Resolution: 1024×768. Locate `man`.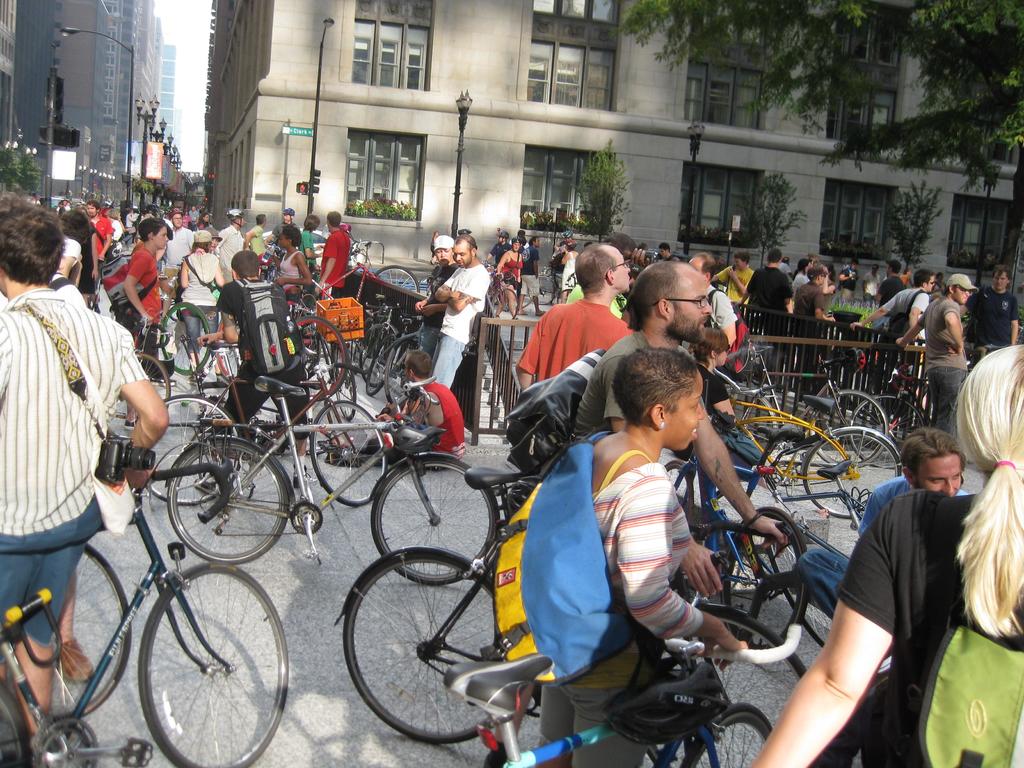
[962,266,1021,359].
